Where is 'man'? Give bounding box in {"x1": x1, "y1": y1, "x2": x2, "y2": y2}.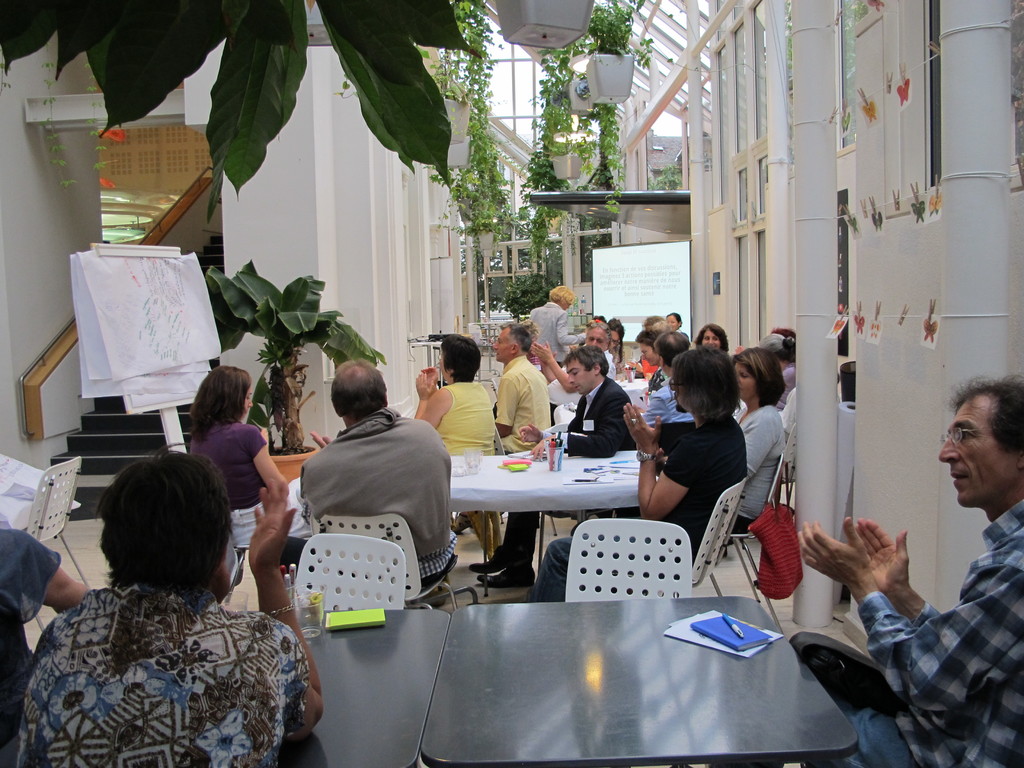
{"x1": 490, "y1": 327, "x2": 557, "y2": 456}.
